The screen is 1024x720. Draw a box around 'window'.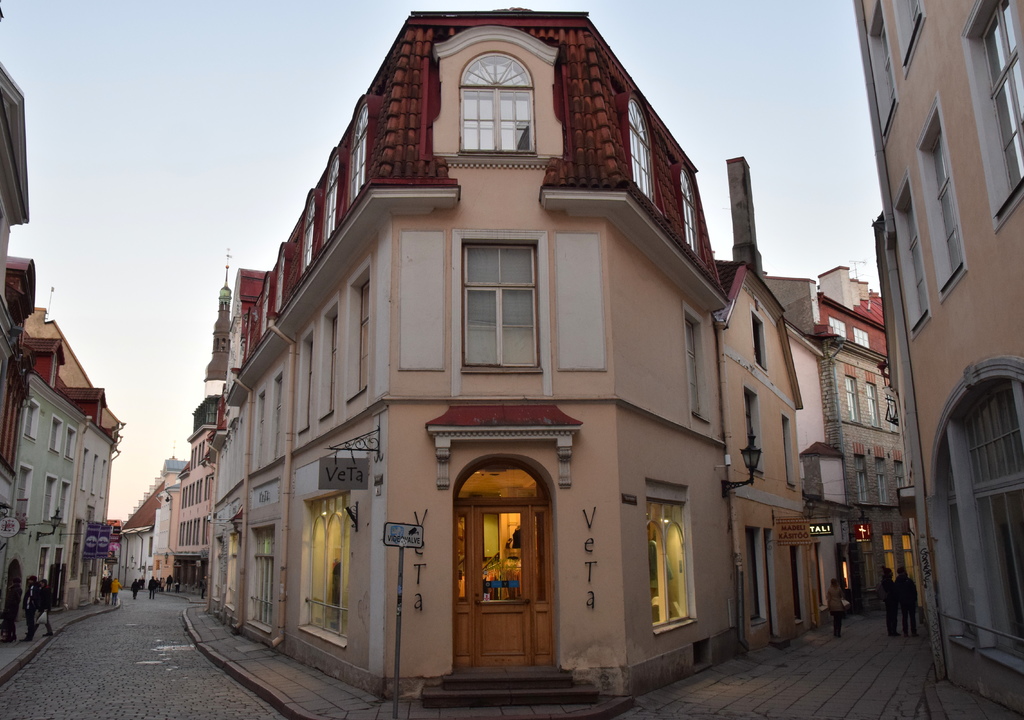
left=645, top=480, right=698, bottom=639.
